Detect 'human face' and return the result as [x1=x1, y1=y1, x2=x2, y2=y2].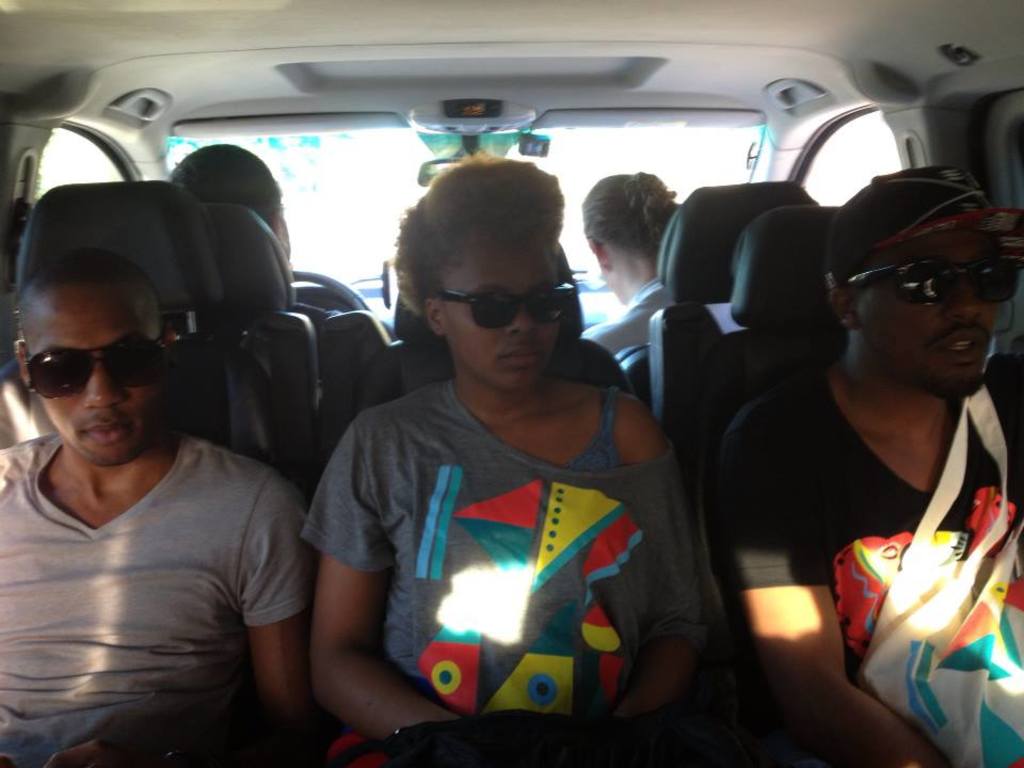
[x1=22, y1=287, x2=174, y2=466].
